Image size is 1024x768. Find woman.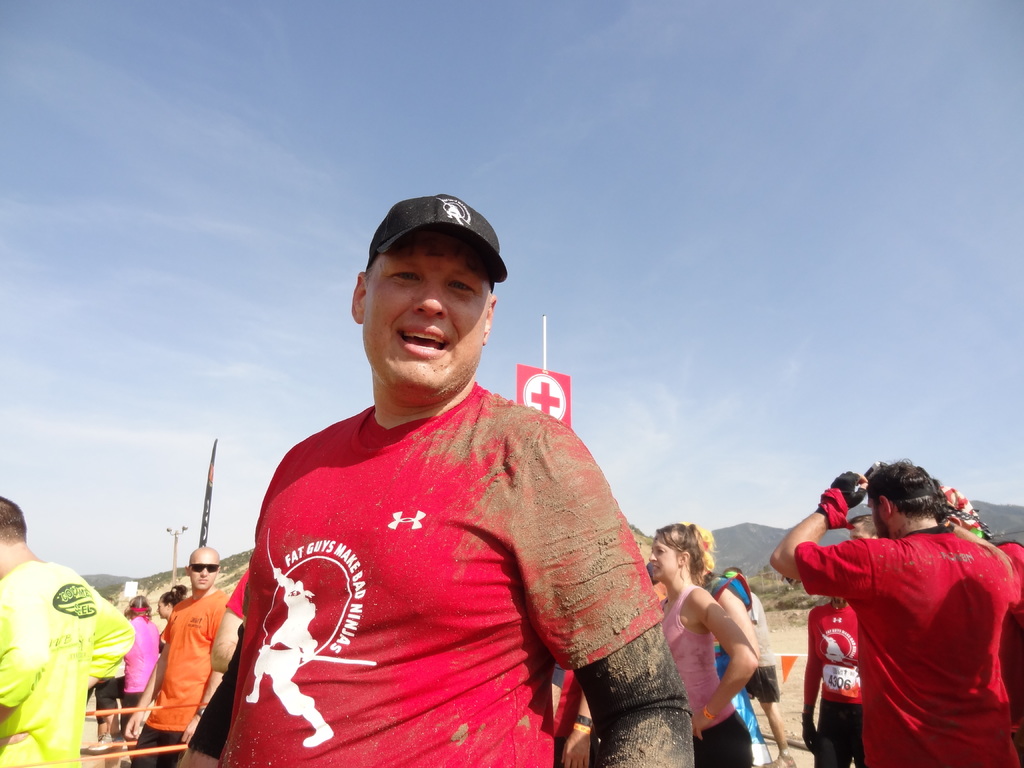
box=[154, 581, 188, 656].
